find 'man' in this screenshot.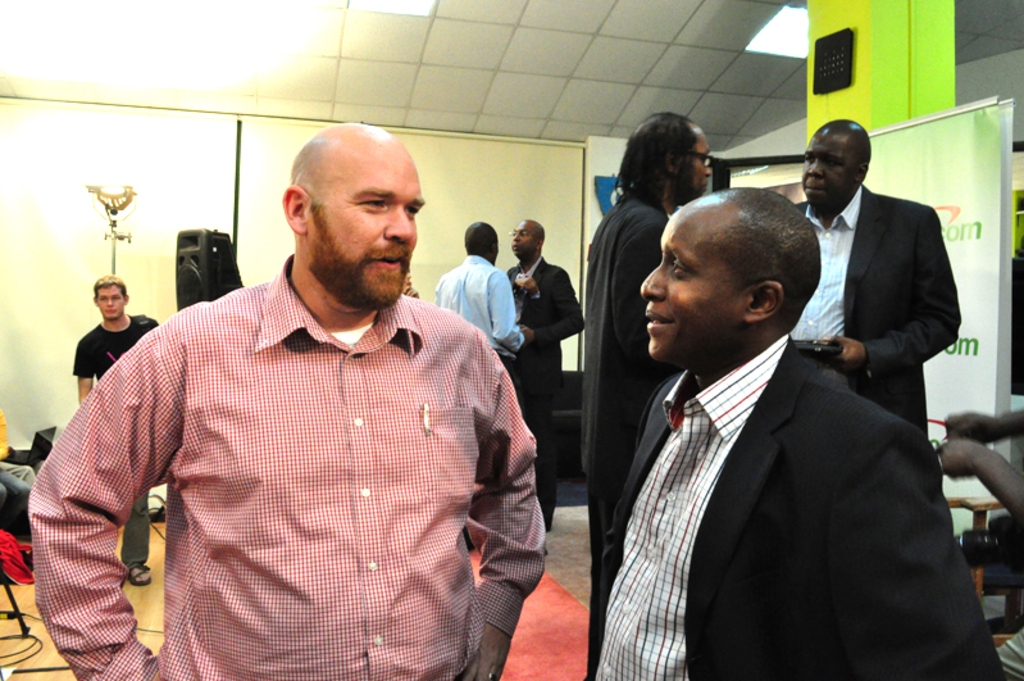
The bounding box for 'man' is 583,183,1002,680.
